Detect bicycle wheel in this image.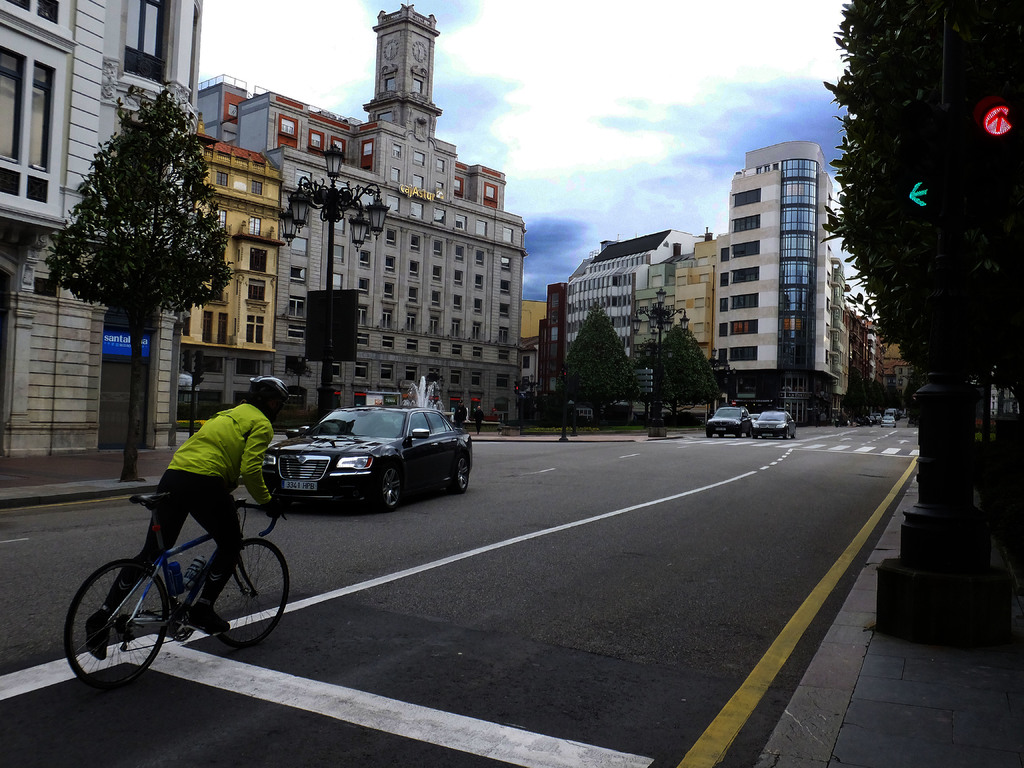
Detection: {"x1": 211, "y1": 539, "x2": 297, "y2": 654}.
